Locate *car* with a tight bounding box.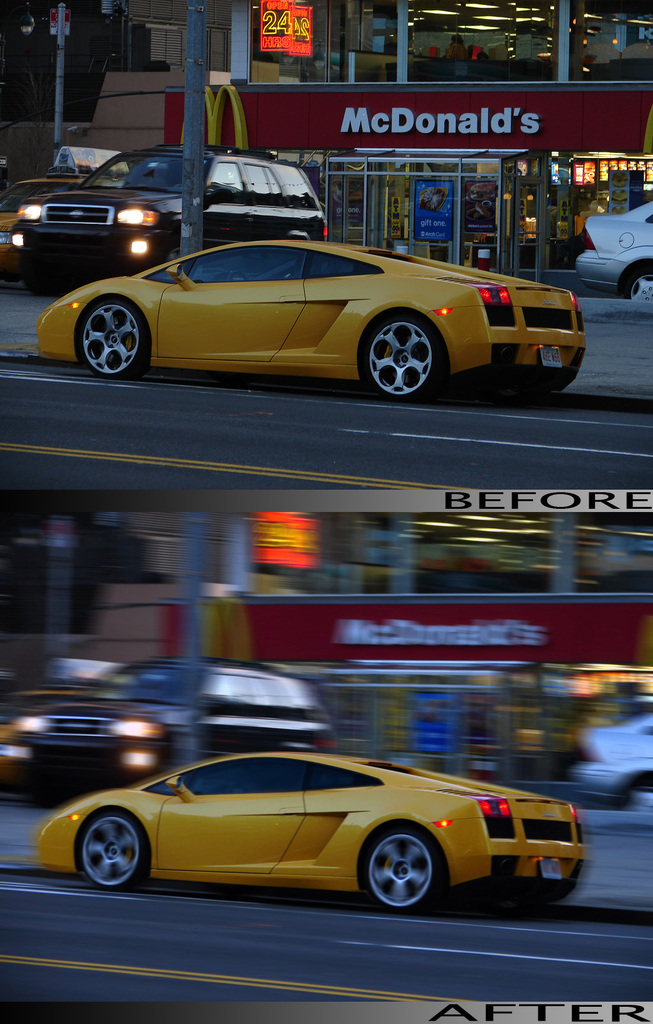
[40, 751, 591, 909].
